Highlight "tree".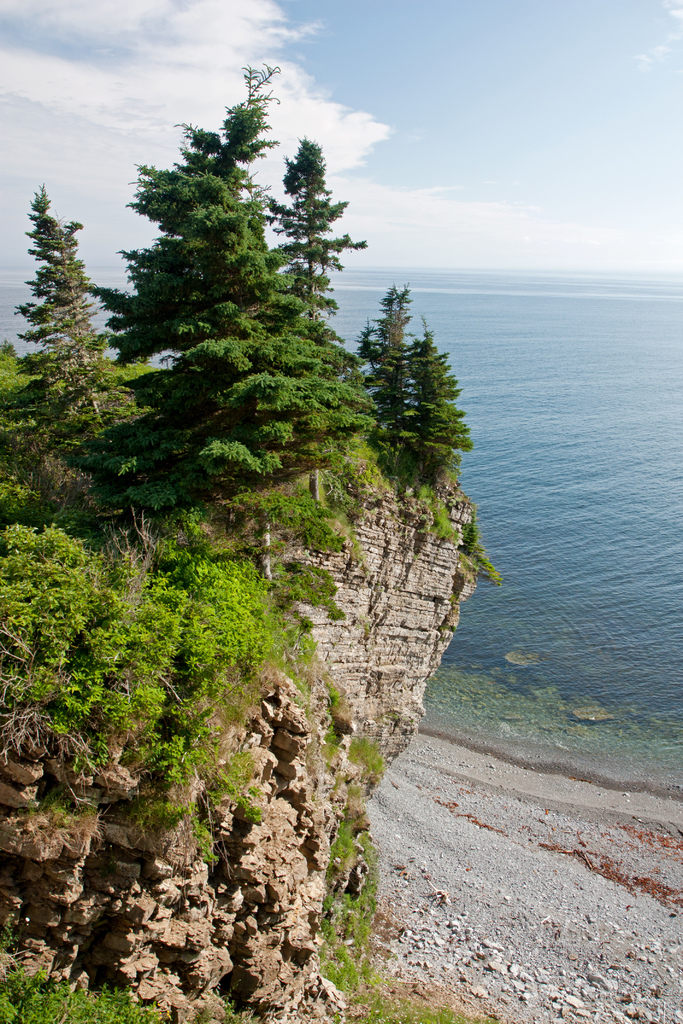
Highlighted region: rect(0, 185, 151, 541).
